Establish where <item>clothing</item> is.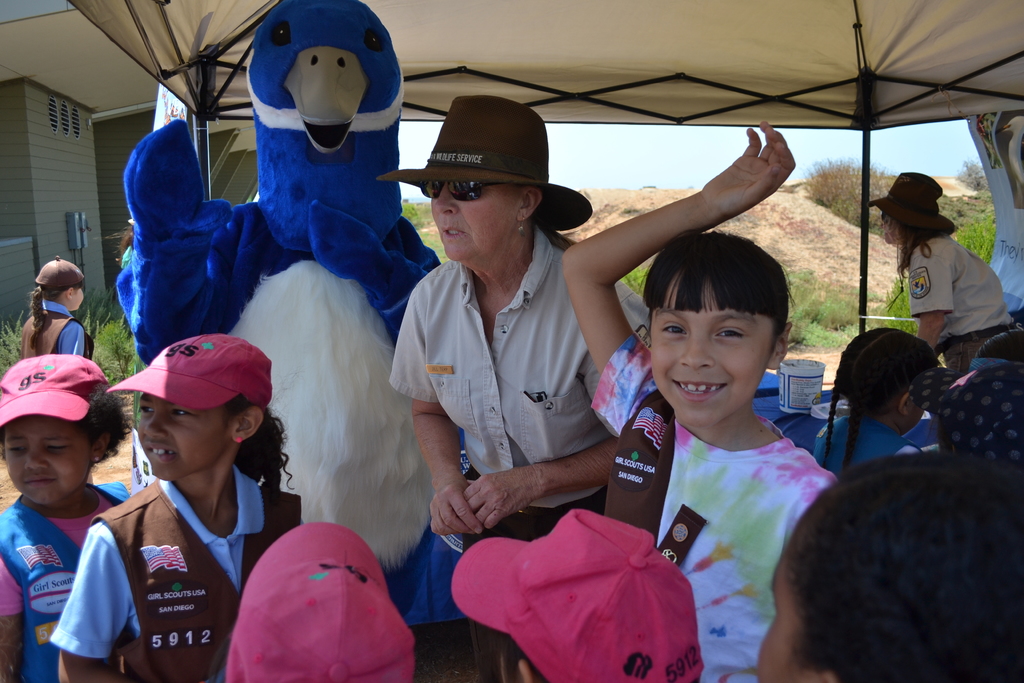
Established at 896,235,1010,370.
